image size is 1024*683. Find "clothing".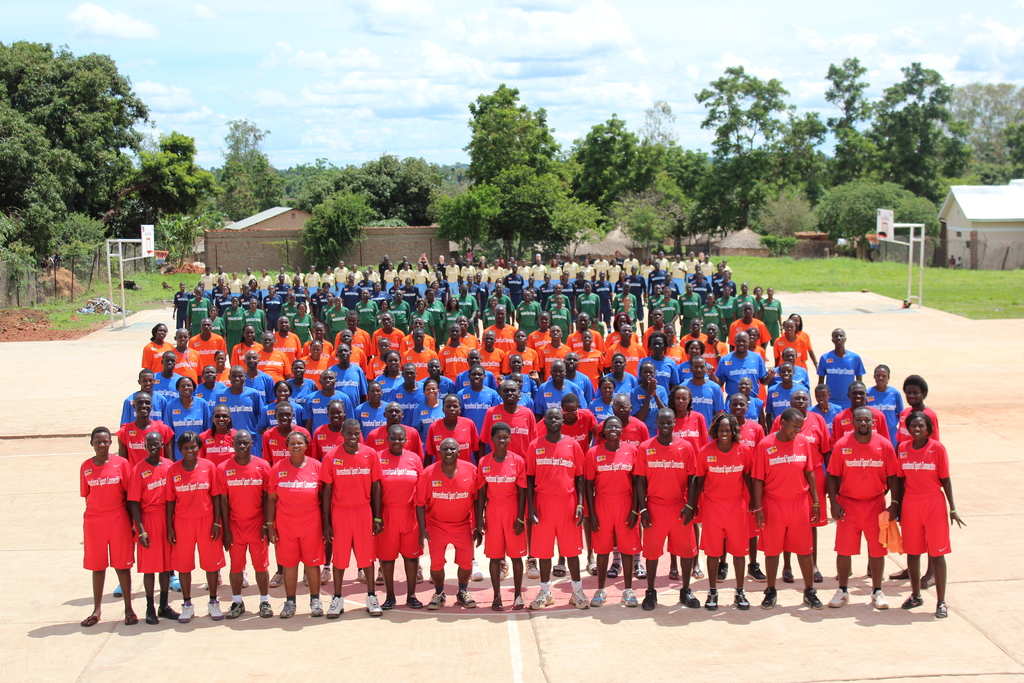
[left=702, top=259, right=714, bottom=276].
